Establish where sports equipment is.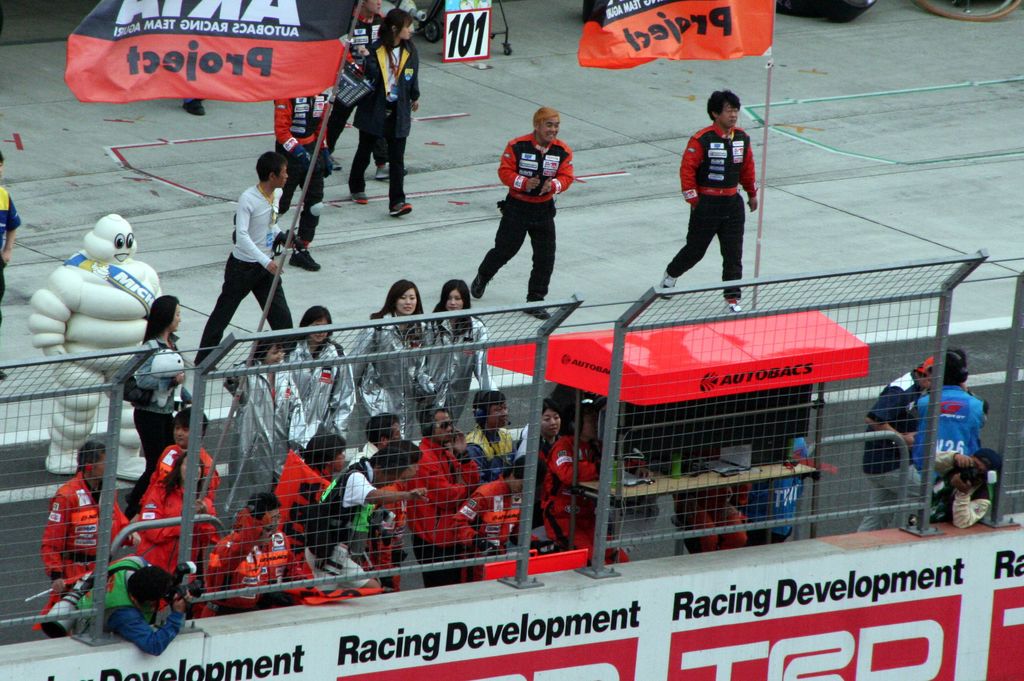
Established at detection(351, 192, 369, 202).
